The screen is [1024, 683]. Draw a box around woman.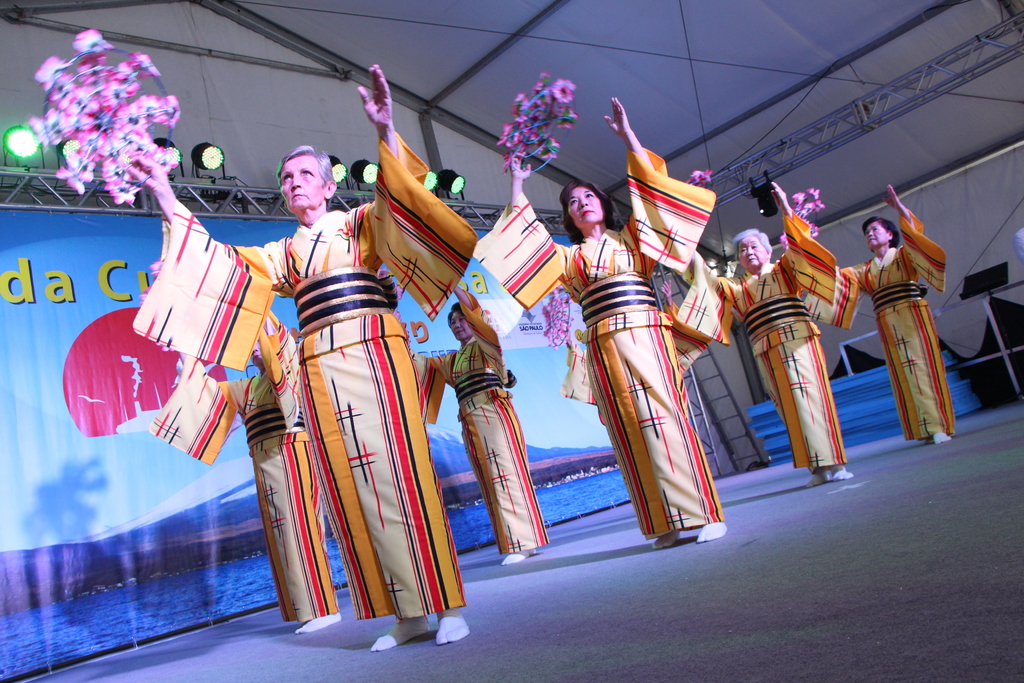
[800, 186, 945, 440].
